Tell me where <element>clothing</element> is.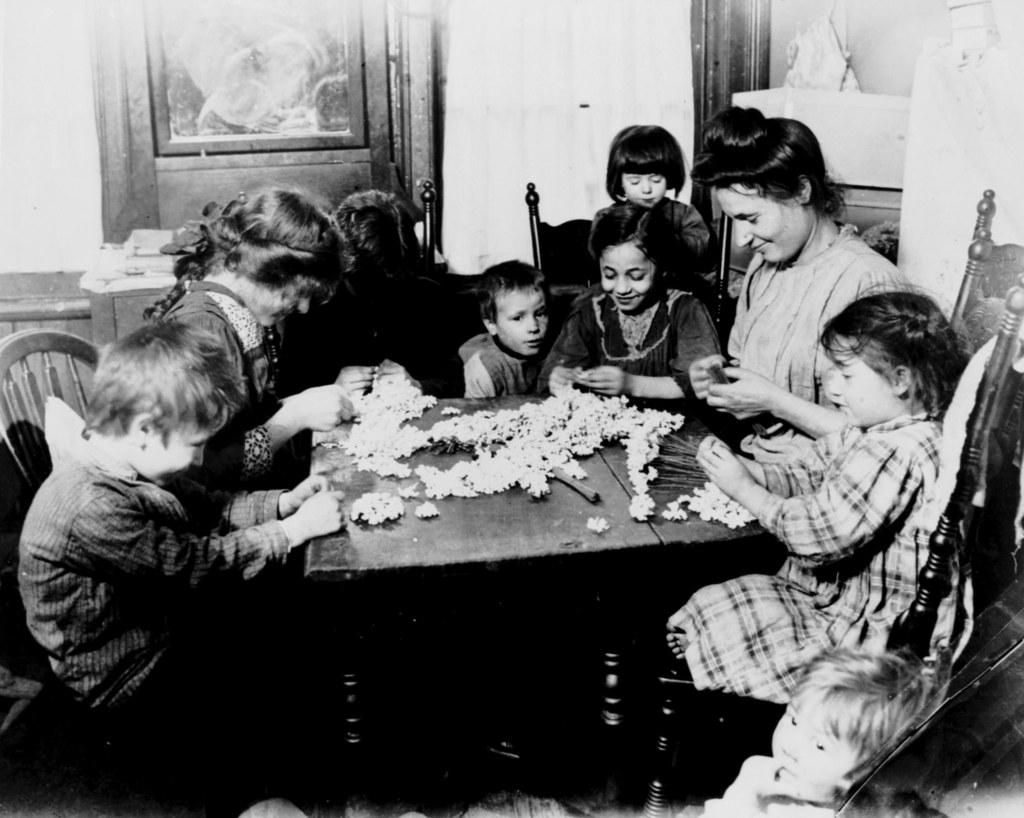
<element>clothing</element> is at 458,335,542,399.
